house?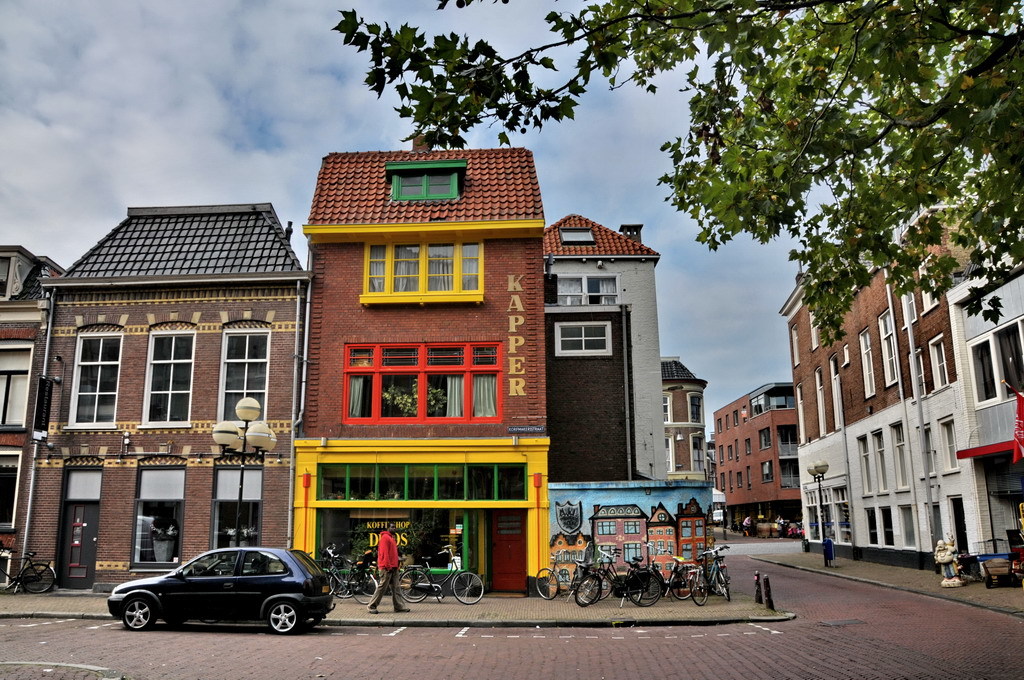
[779, 212, 932, 570]
